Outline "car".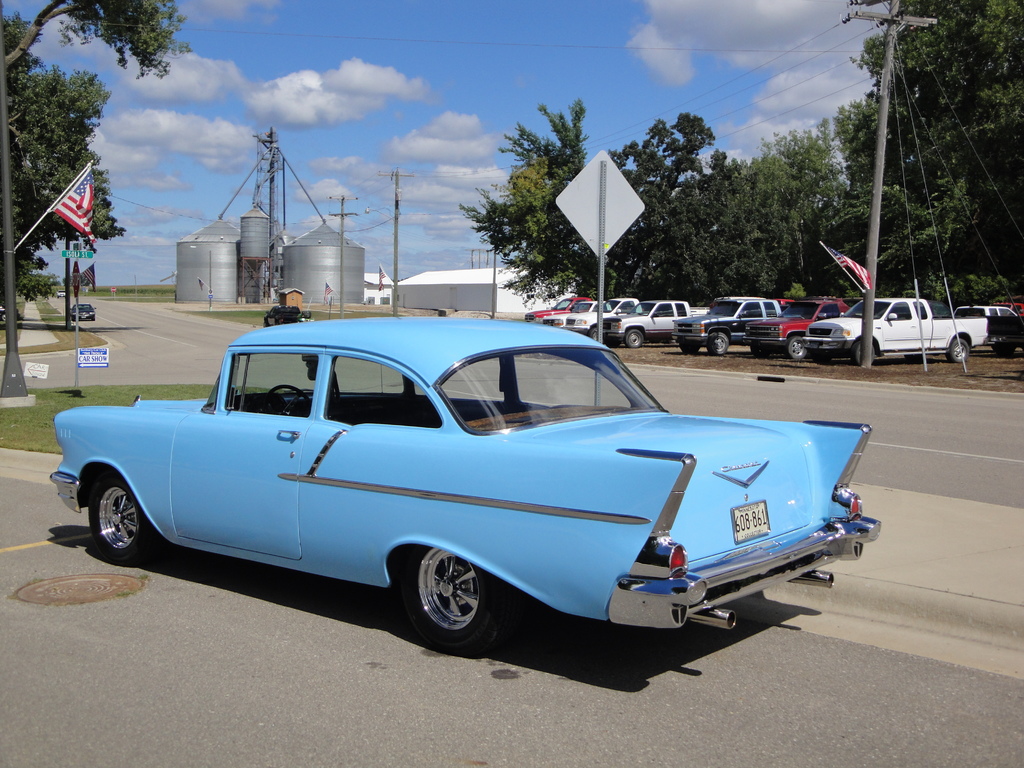
Outline: [x1=557, y1=306, x2=637, y2=331].
